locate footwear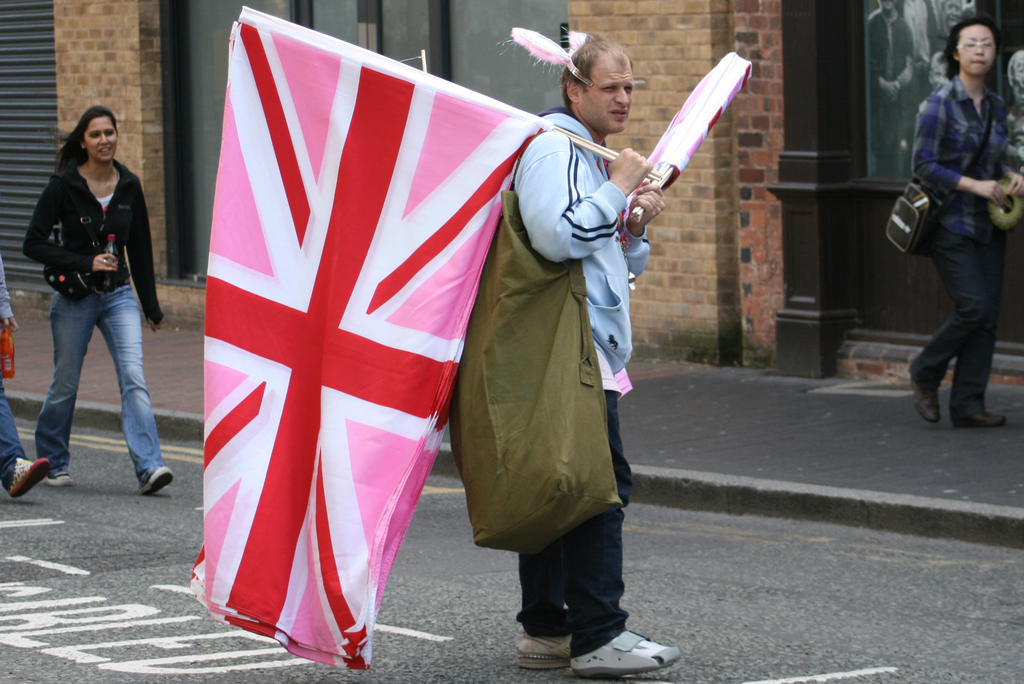
<region>141, 462, 172, 494</region>
